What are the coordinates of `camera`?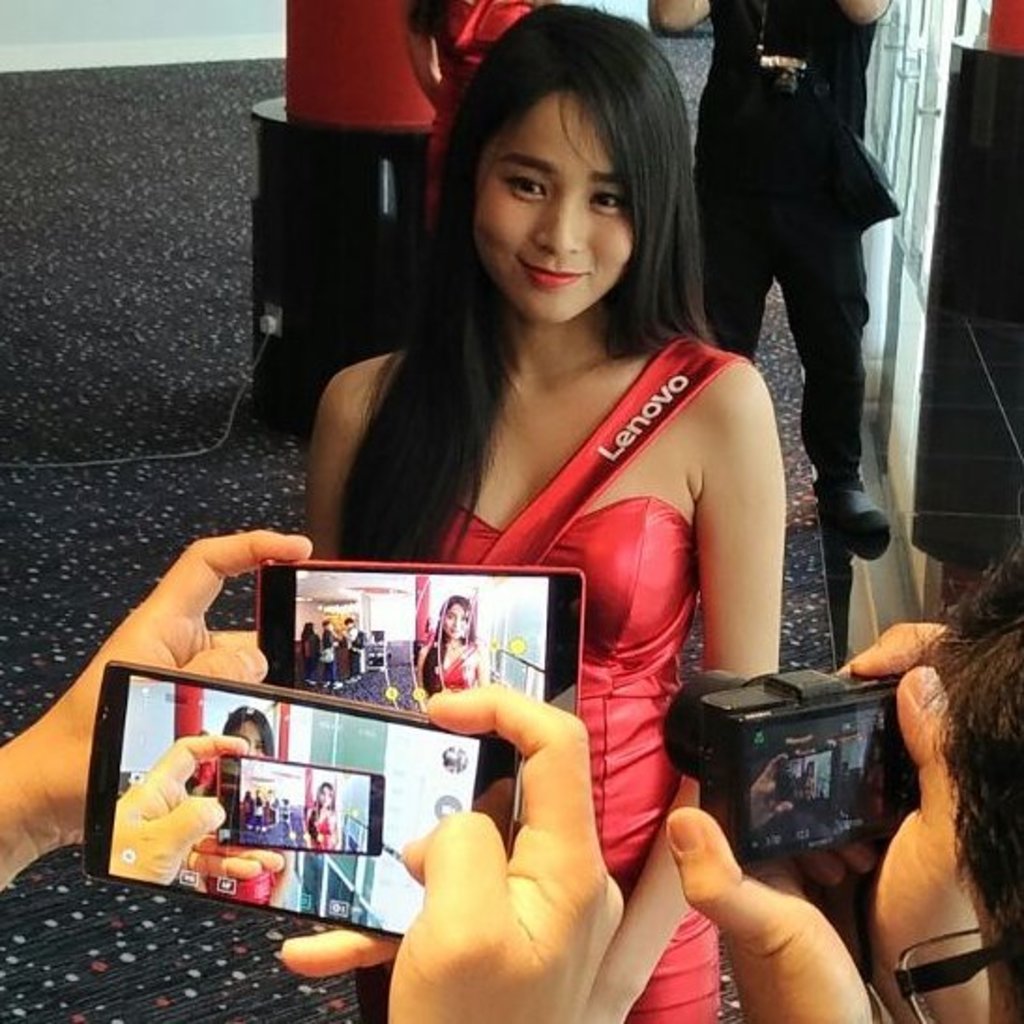
{"x1": 90, "y1": 655, "x2": 511, "y2": 953}.
